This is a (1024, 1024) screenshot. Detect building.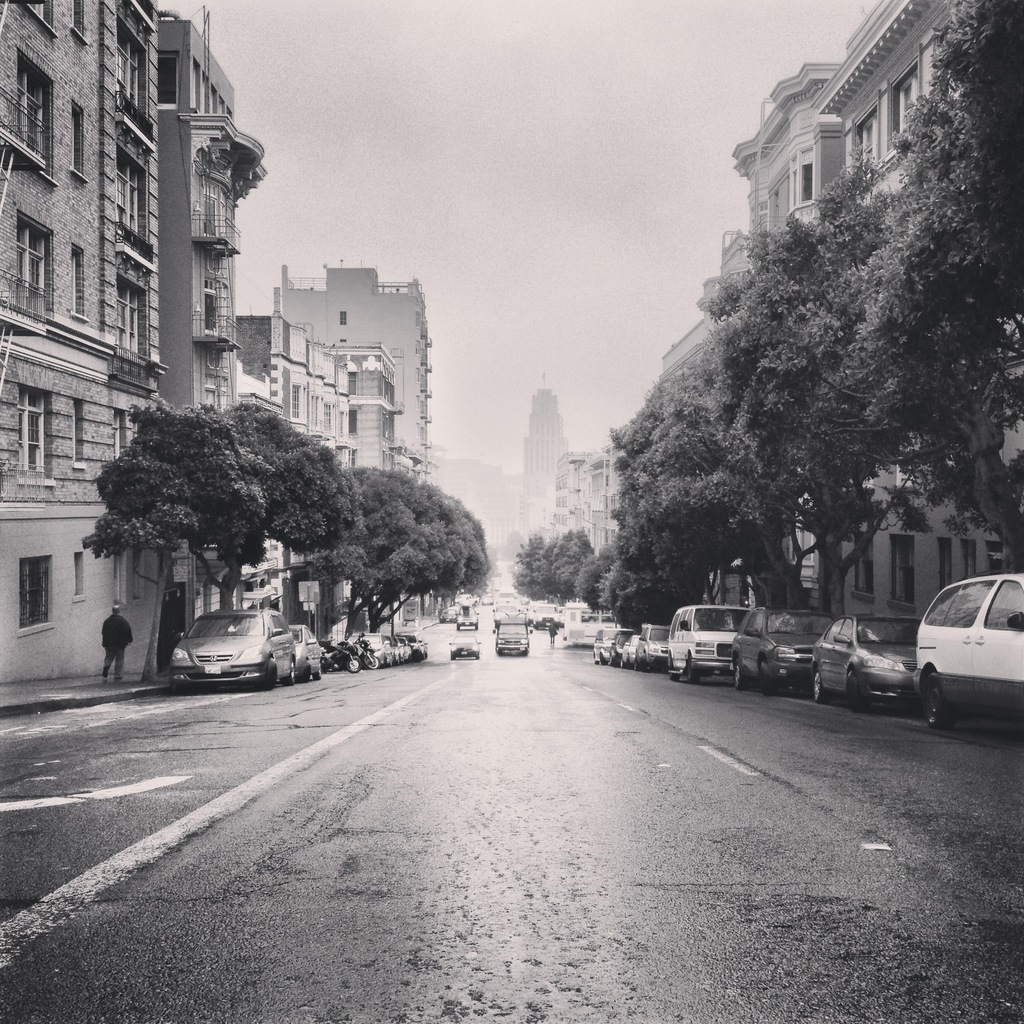
select_region(659, 0, 1023, 644).
